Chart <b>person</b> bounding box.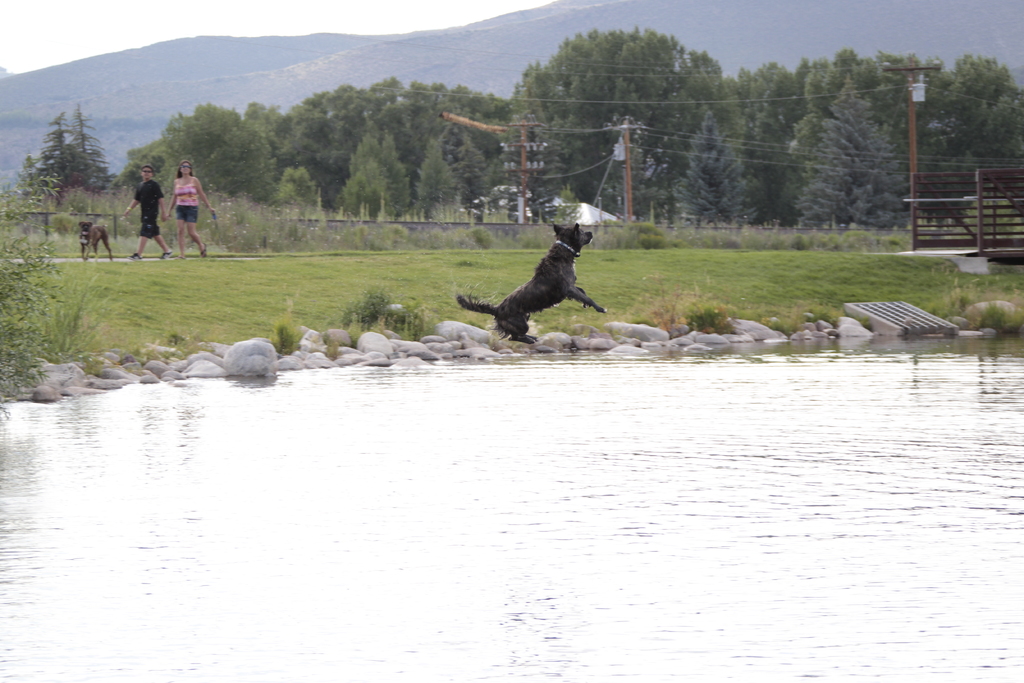
Charted: <box>169,158,218,252</box>.
